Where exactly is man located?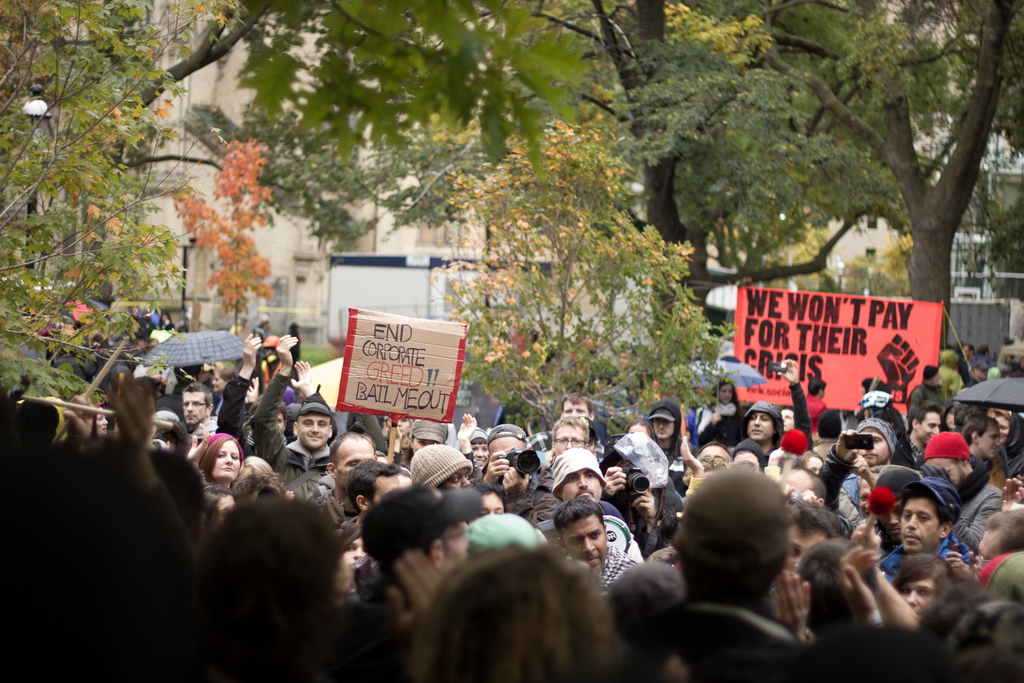
Its bounding box is (left=739, top=400, right=787, bottom=472).
